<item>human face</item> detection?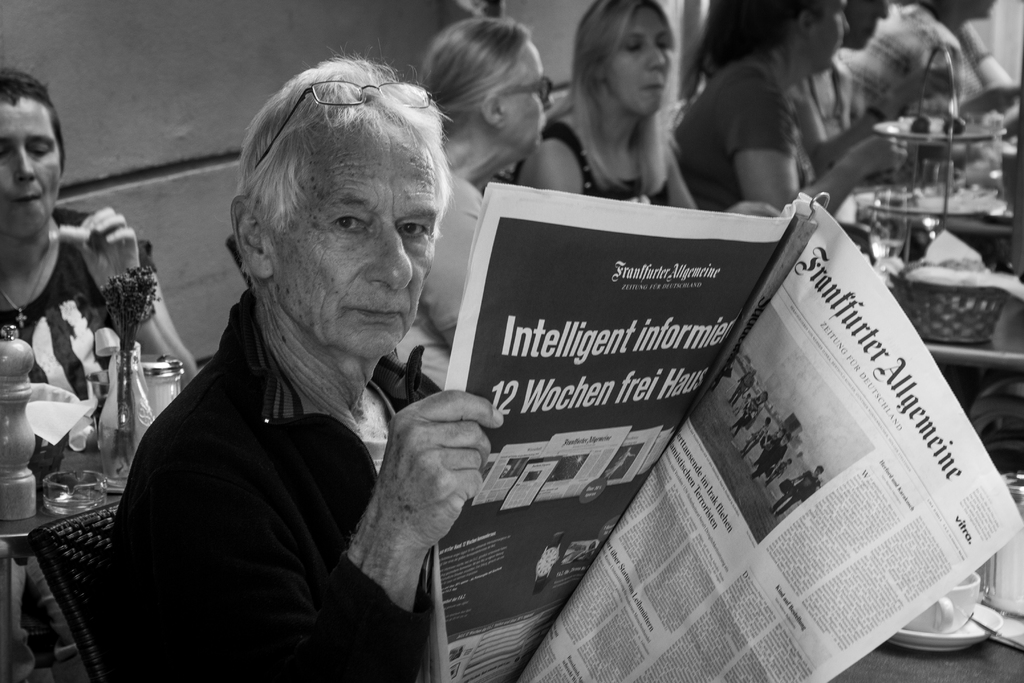
left=0, top=94, right=58, bottom=235
